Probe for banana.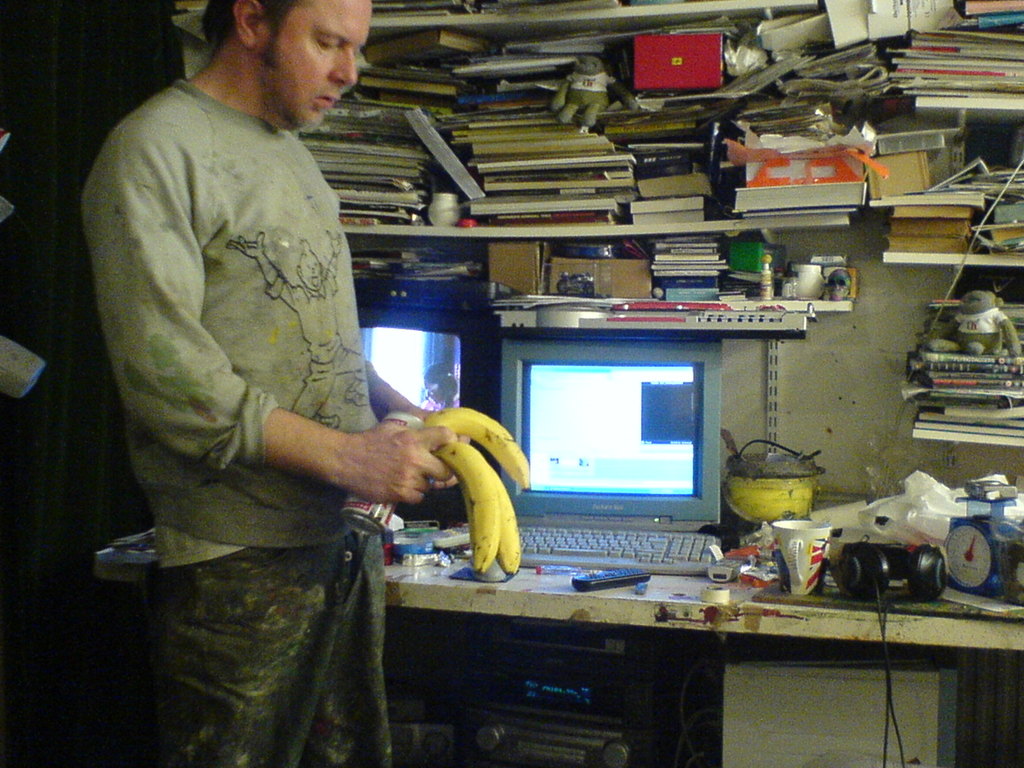
Probe result: x1=488, y1=461, x2=520, y2=577.
